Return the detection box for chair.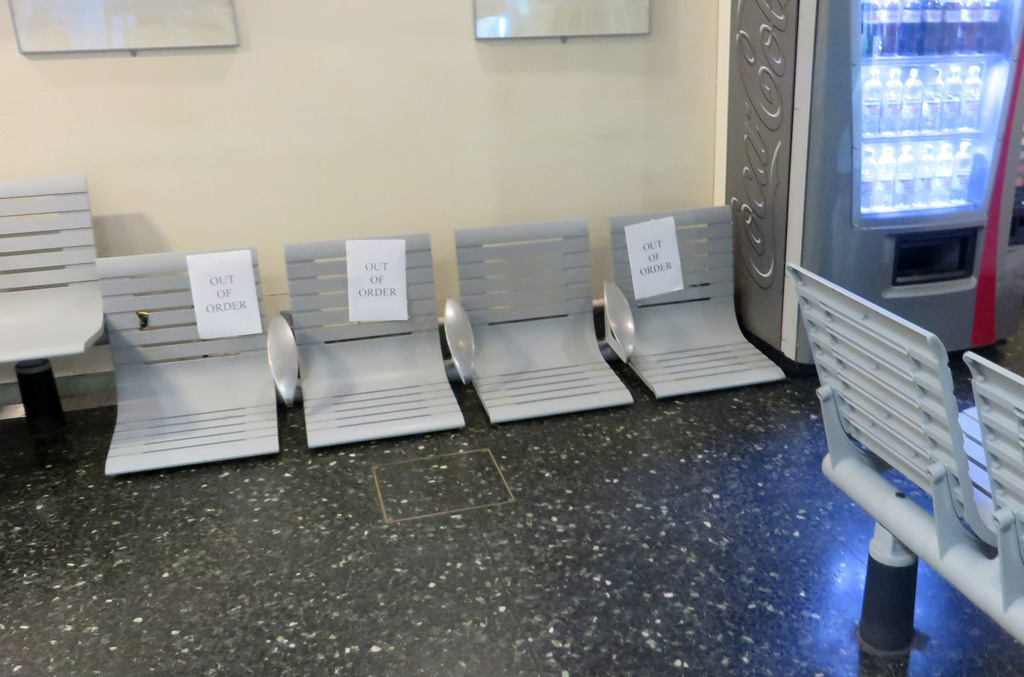
box(785, 265, 1023, 655).
